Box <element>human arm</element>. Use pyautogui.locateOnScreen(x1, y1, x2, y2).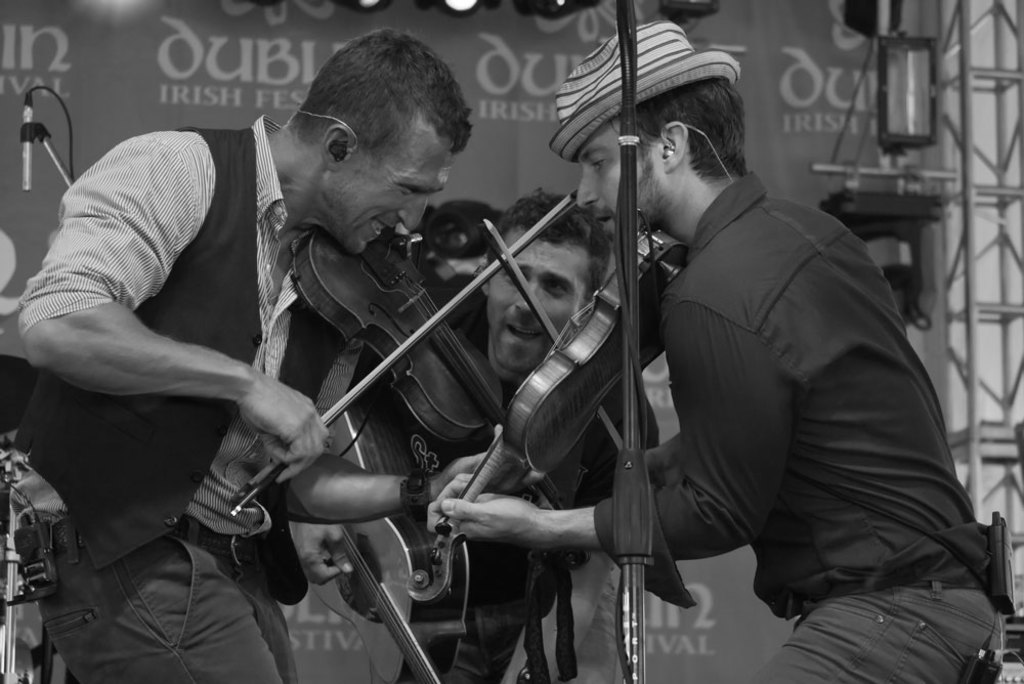
pyautogui.locateOnScreen(264, 469, 511, 522).
